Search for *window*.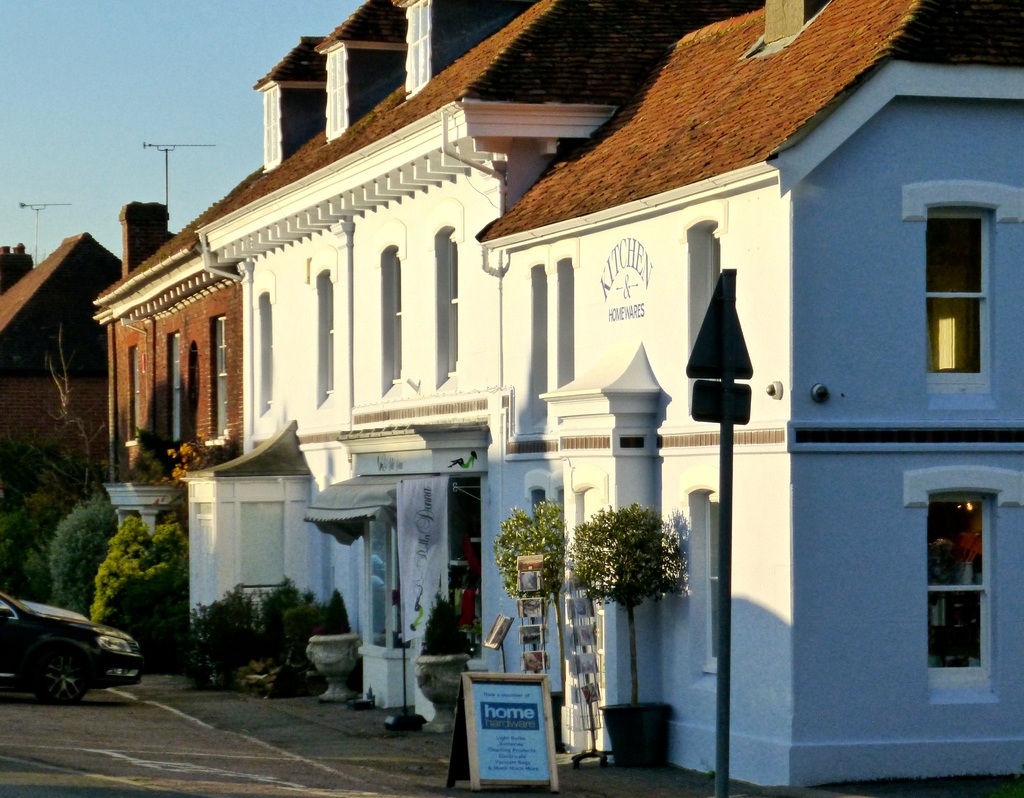
Found at box=[924, 212, 989, 374].
